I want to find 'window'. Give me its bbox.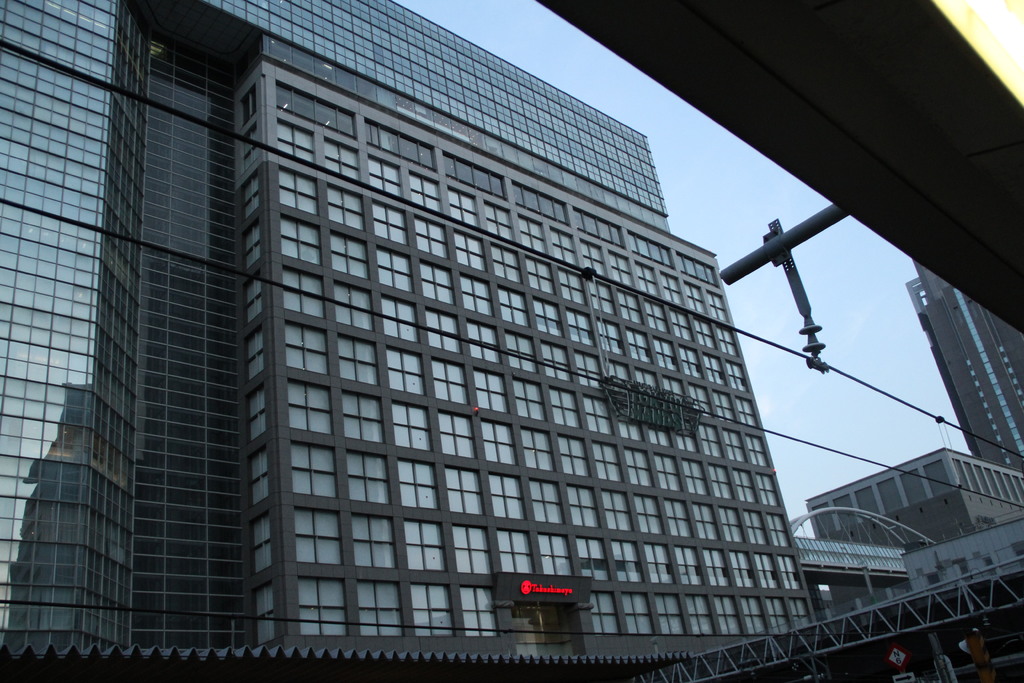
bbox(456, 319, 497, 360).
